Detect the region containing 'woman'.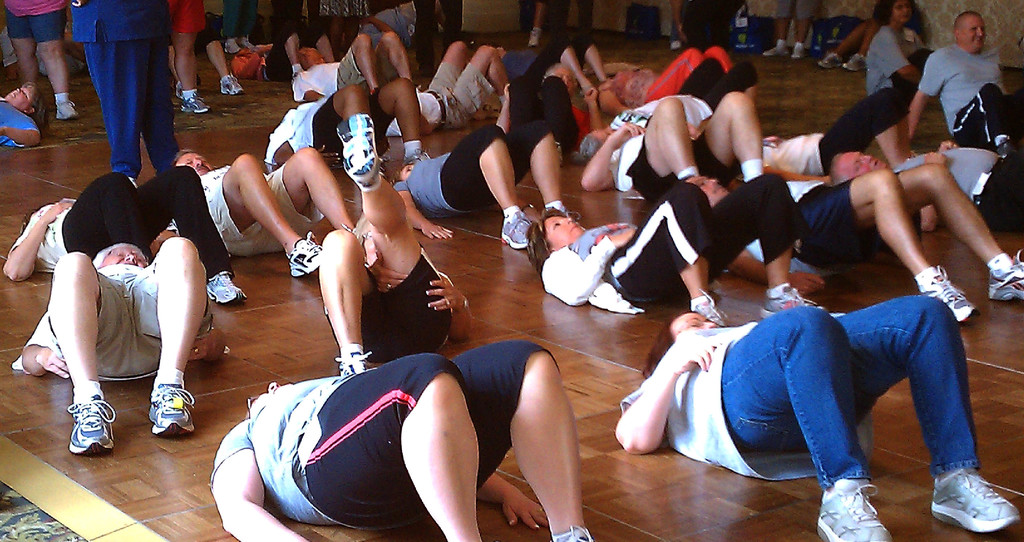
<region>393, 124, 580, 251</region>.
